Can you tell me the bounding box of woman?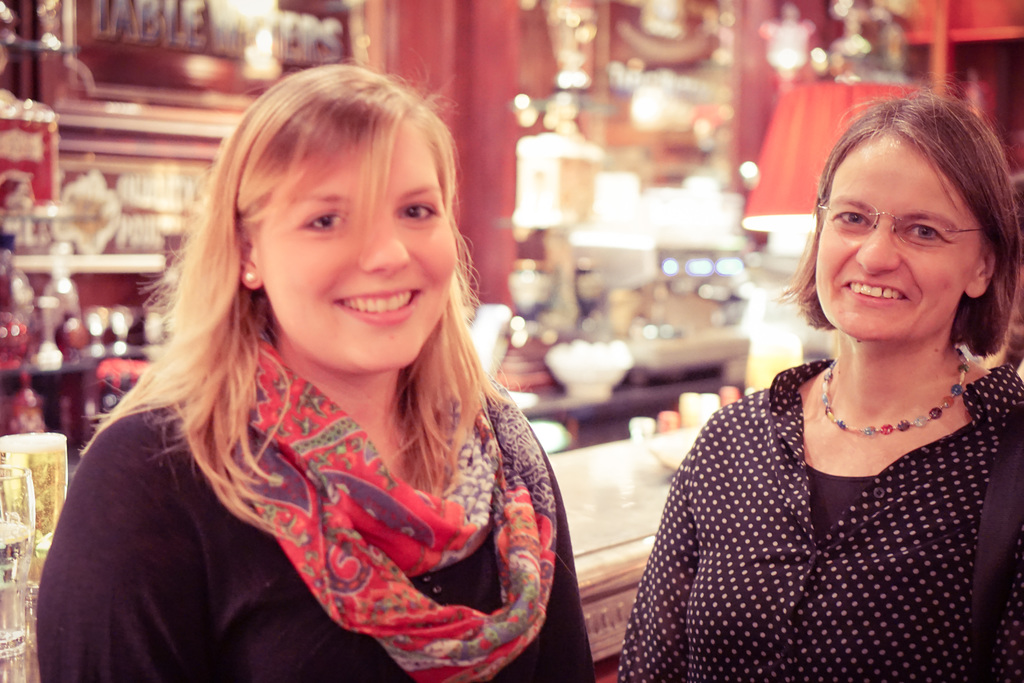
[35, 44, 595, 682].
